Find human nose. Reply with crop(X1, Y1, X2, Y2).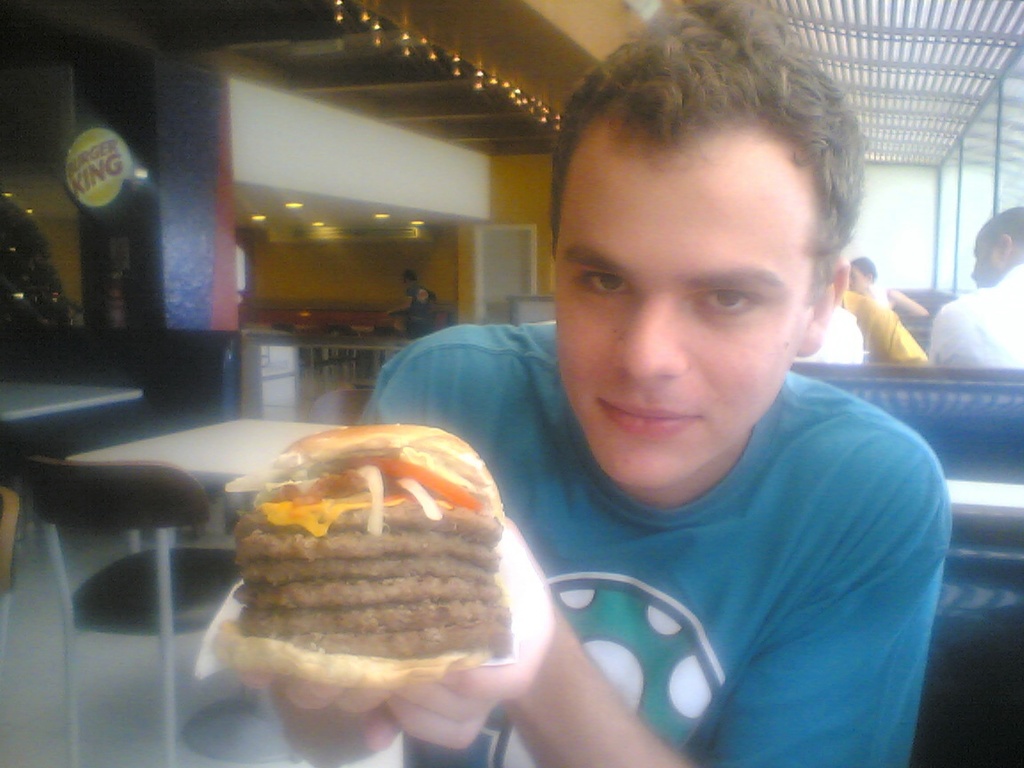
crop(605, 291, 689, 381).
